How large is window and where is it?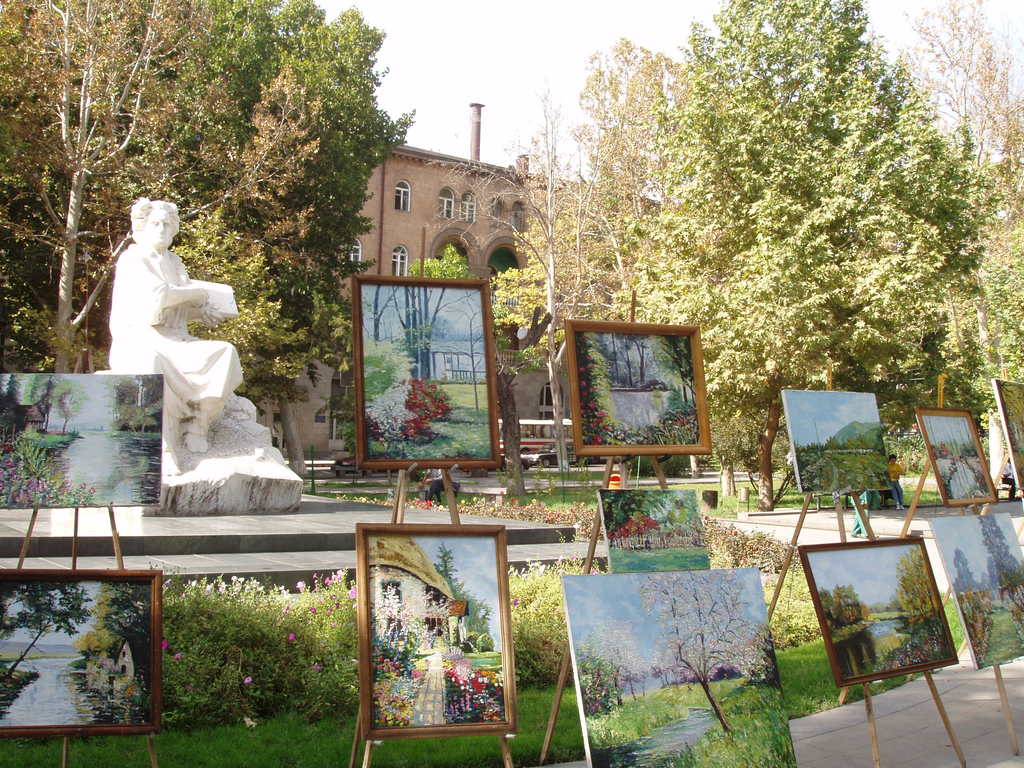
Bounding box: 339:236:365:268.
